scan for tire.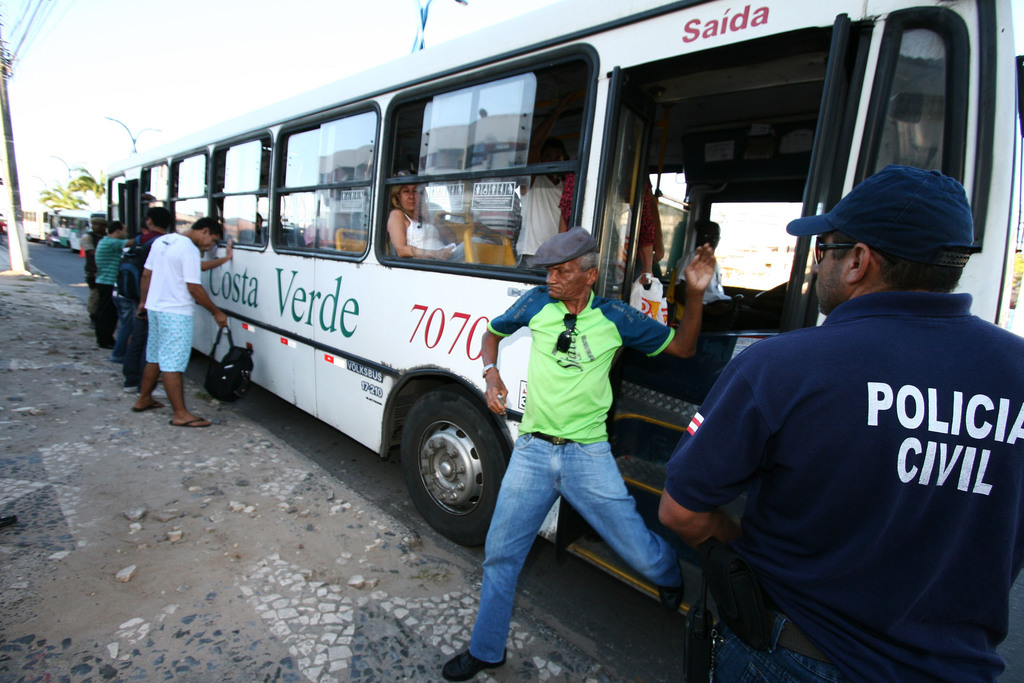
Scan result: <box>386,384,500,542</box>.
